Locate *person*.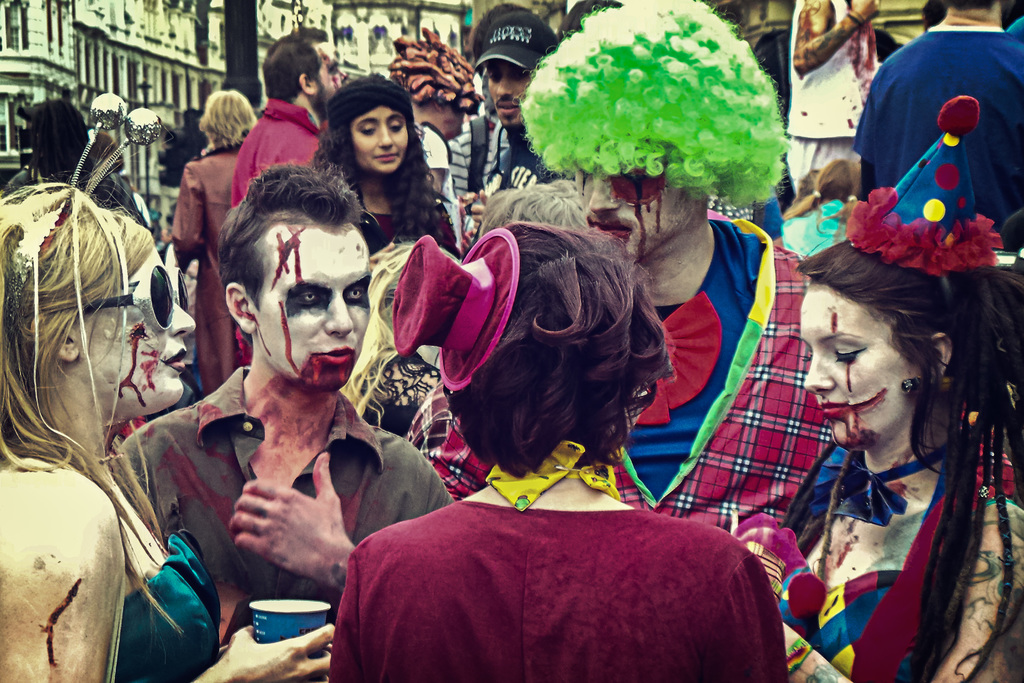
Bounding box: (228, 27, 349, 204).
